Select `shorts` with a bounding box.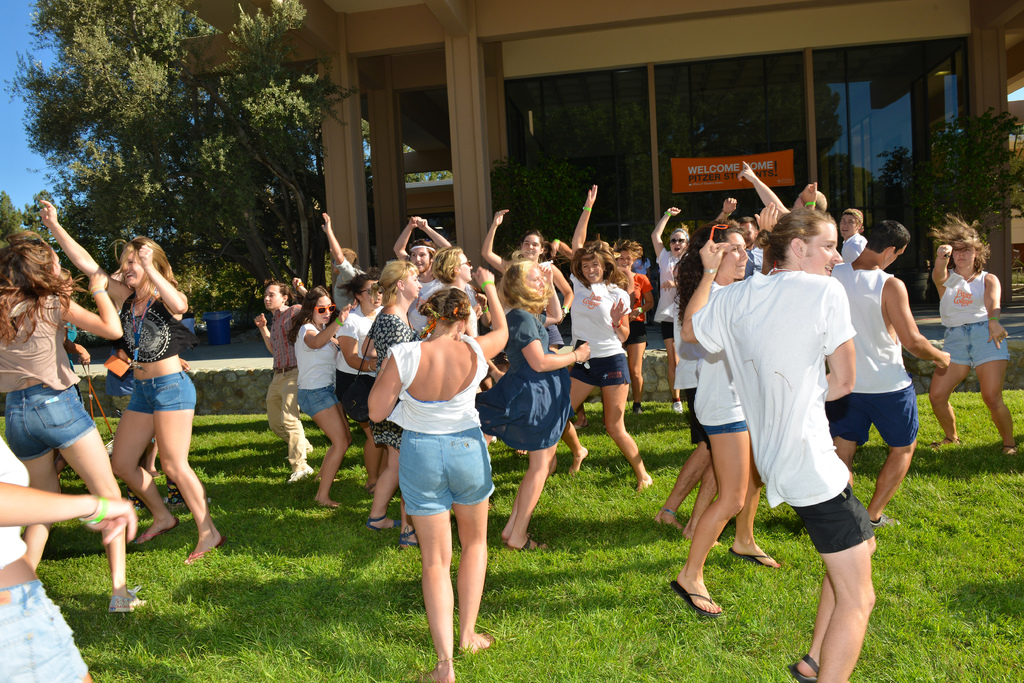
{"x1": 682, "y1": 388, "x2": 707, "y2": 447}.
